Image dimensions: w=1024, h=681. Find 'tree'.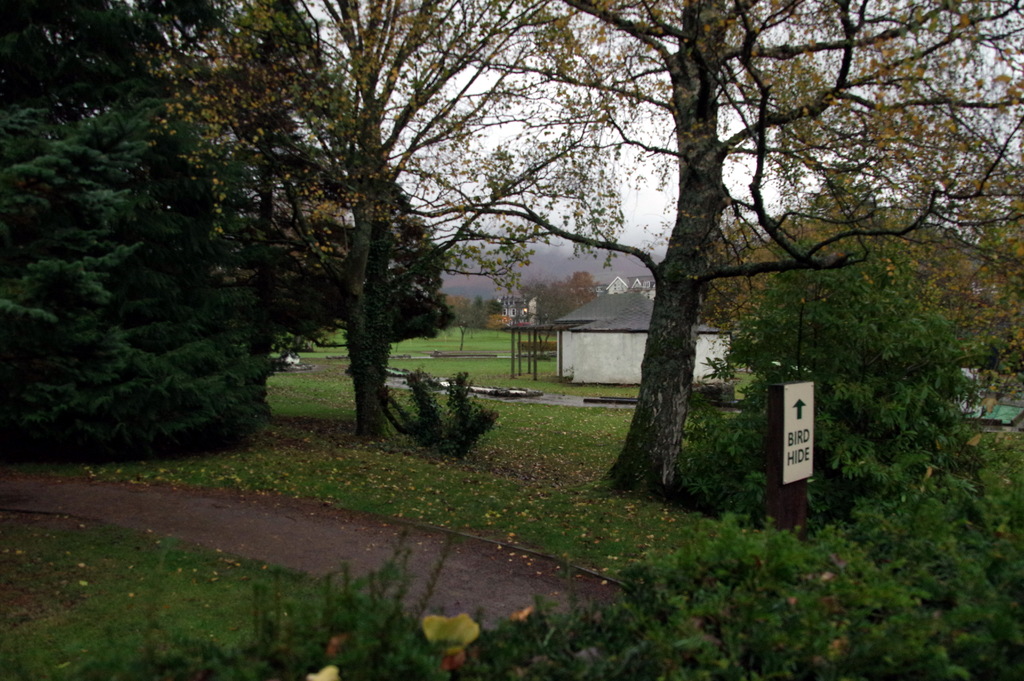
detection(0, 0, 127, 126).
